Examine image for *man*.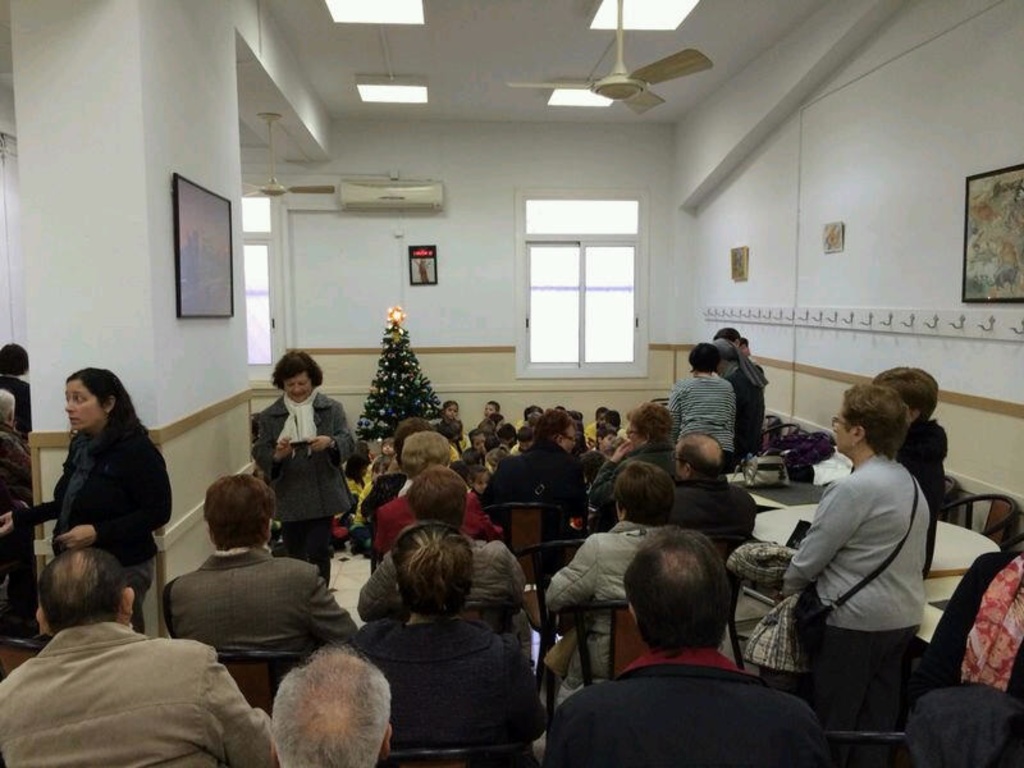
Examination result: locate(662, 431, 758, 567).
